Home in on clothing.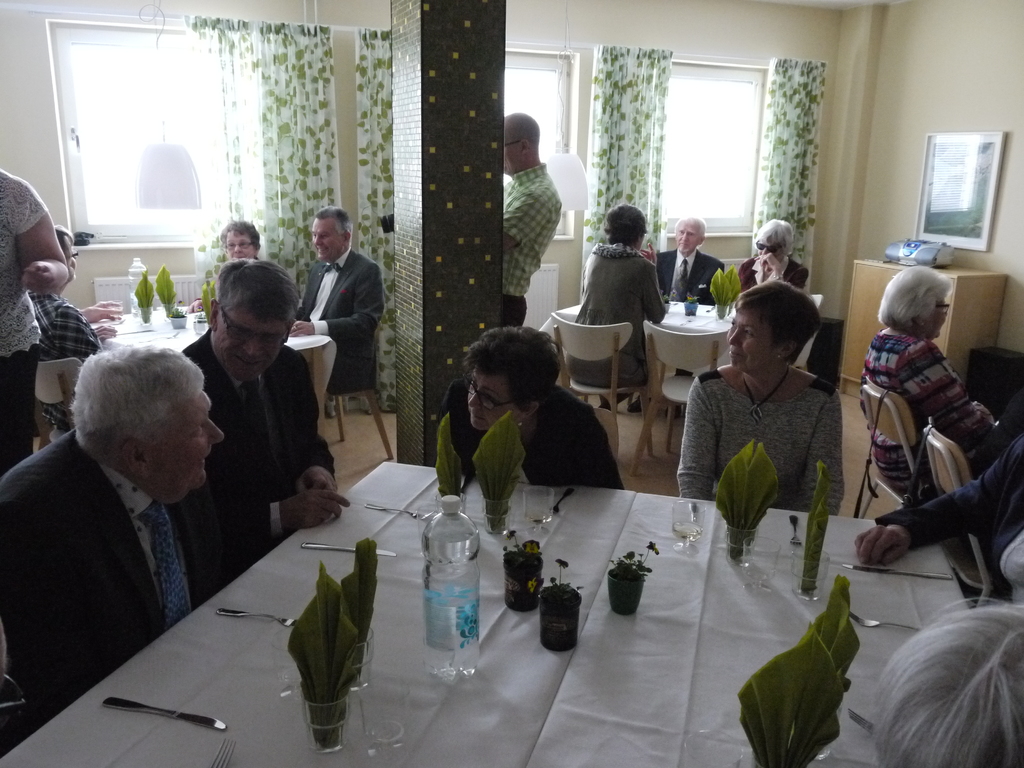
Homed in at crop(0, 170, 45, 479).
